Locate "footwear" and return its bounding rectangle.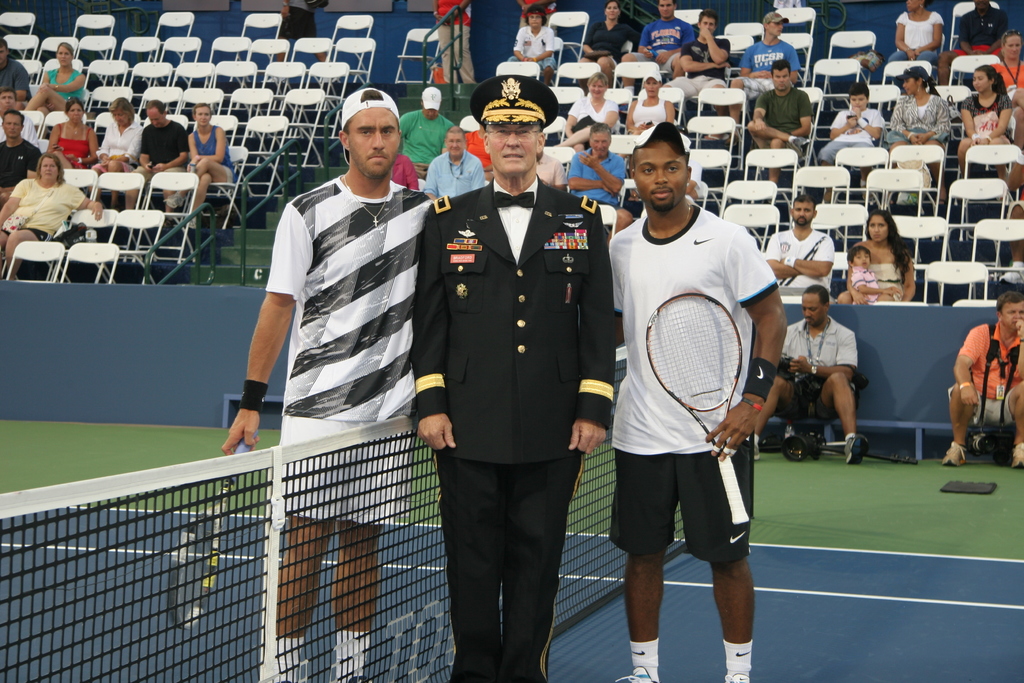
bbox=[623, 664, 653, 682].
